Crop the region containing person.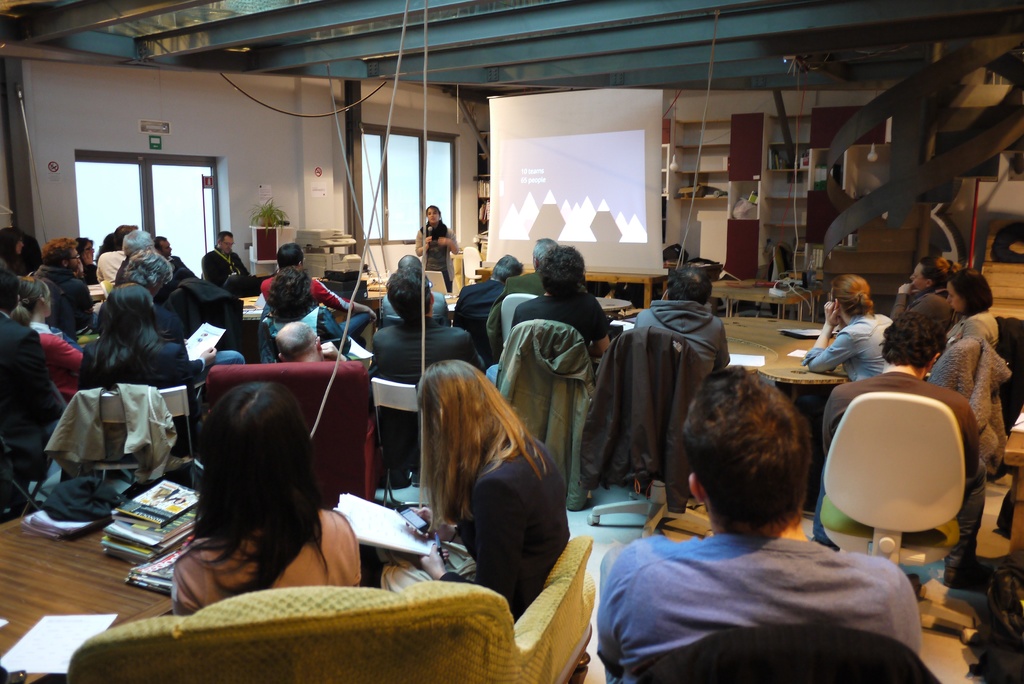
Crop region: [left=944, top=268, right=999, bottom=353].
